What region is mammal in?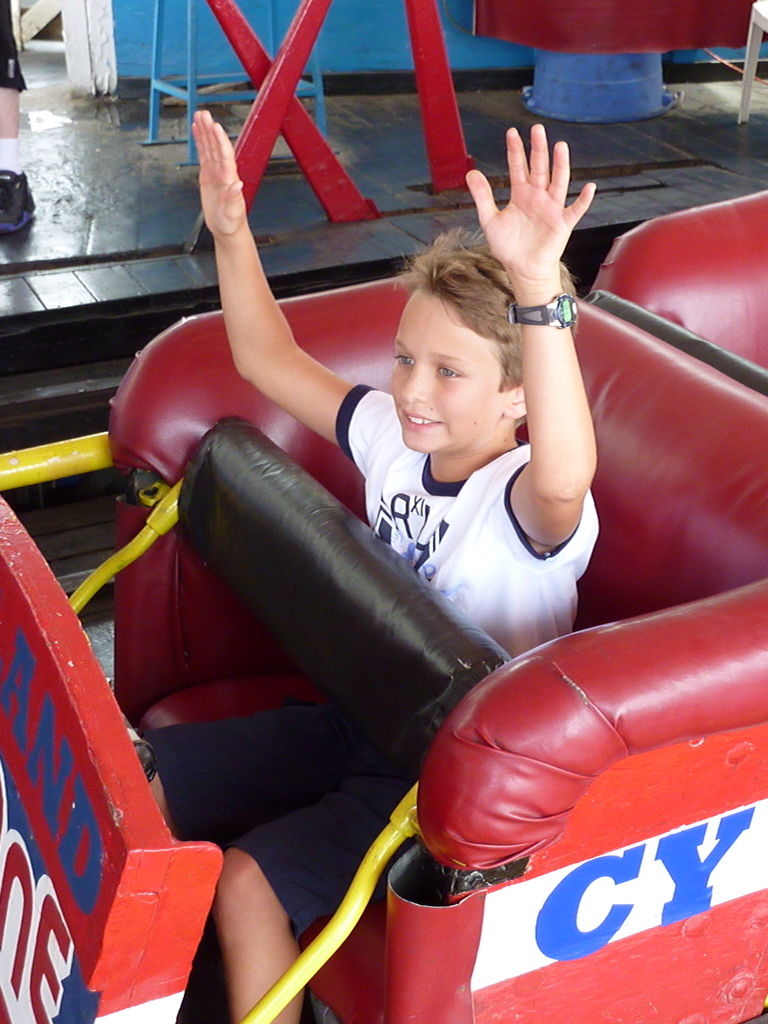
locate(0, 0, 40, 225).
